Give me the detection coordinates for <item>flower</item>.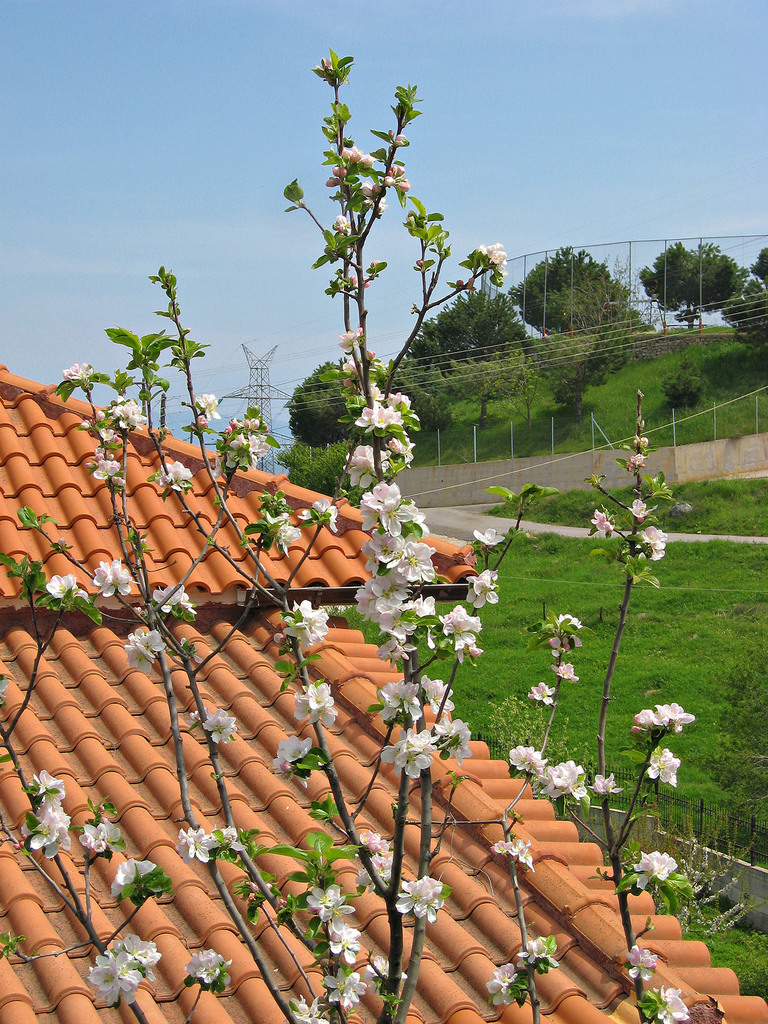
(left=637, top=522, right=670, bottom=559).
